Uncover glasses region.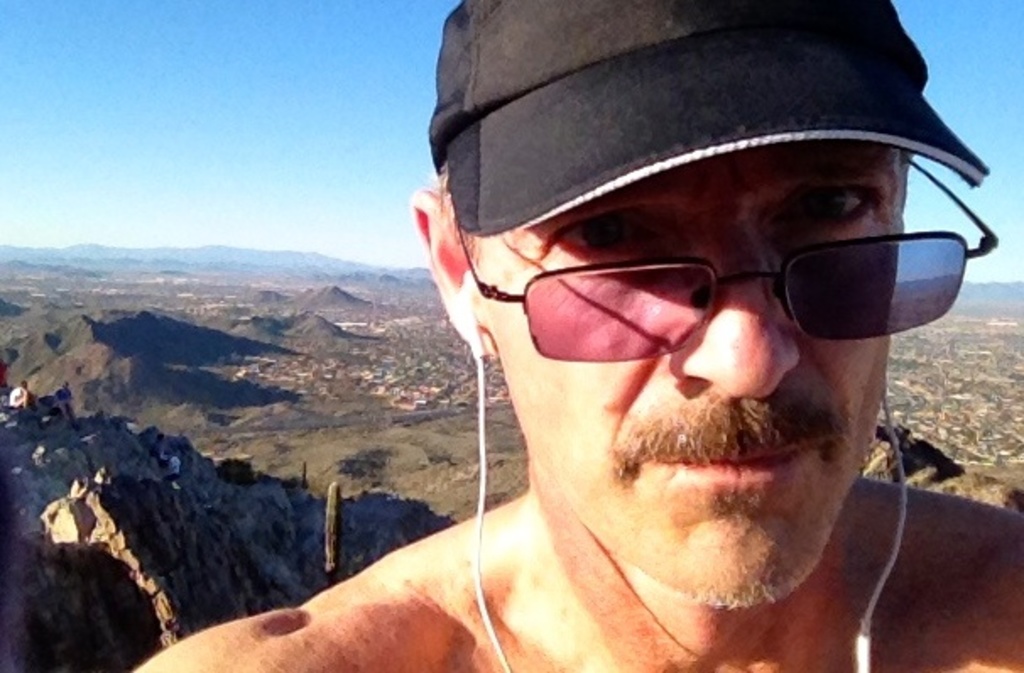
Uncovered: left=453, top=156, right=1000, bottom=358.
